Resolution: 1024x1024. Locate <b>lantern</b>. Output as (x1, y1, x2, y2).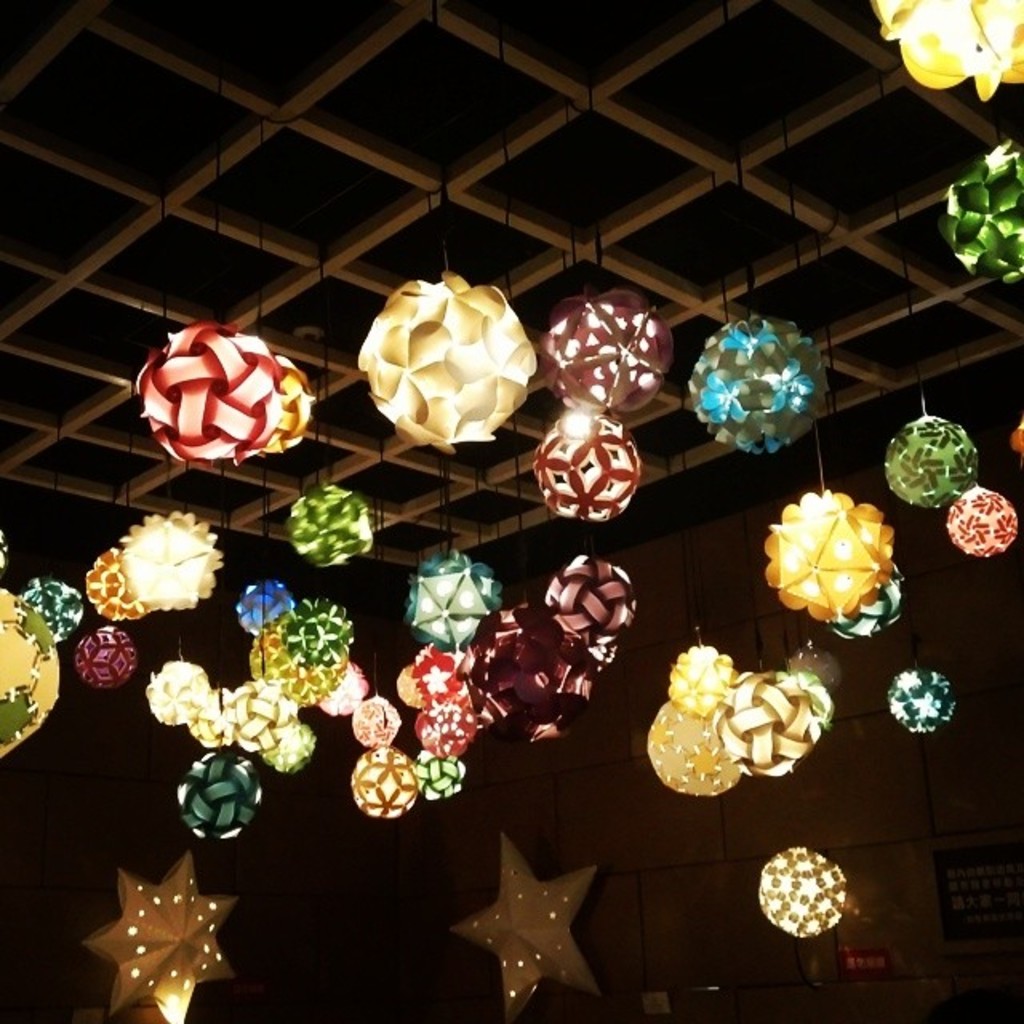
(685, 317, 826, 456).
